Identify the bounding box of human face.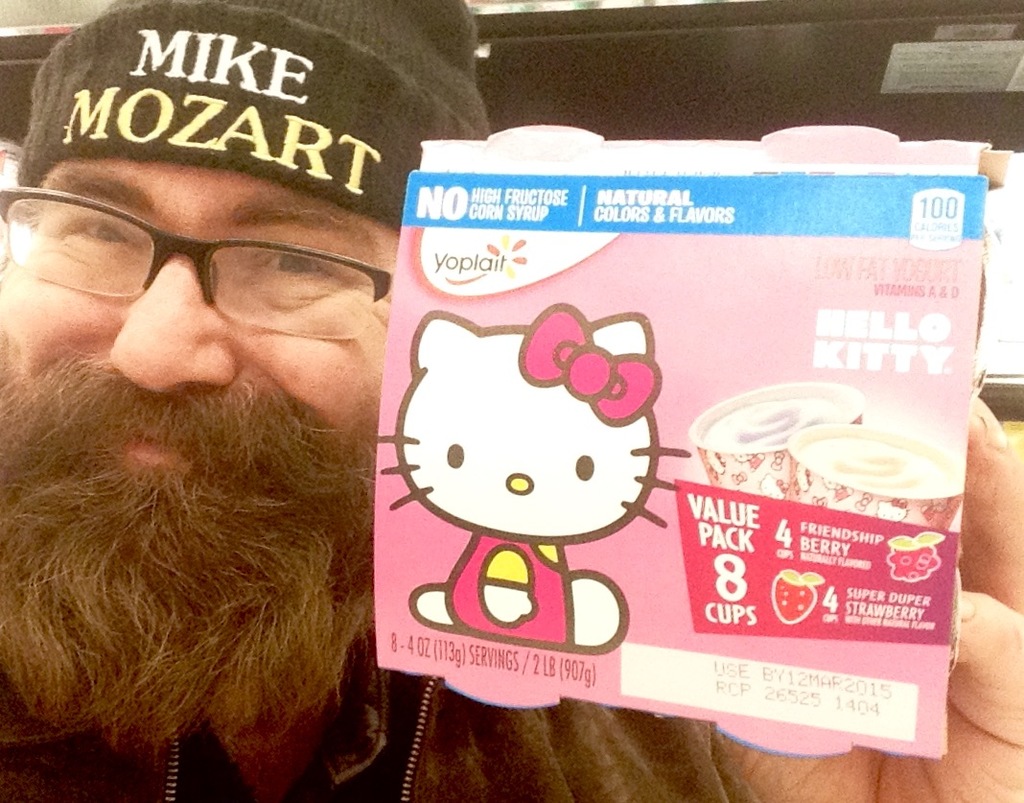
bbox=(0, 155, 402, 563).
